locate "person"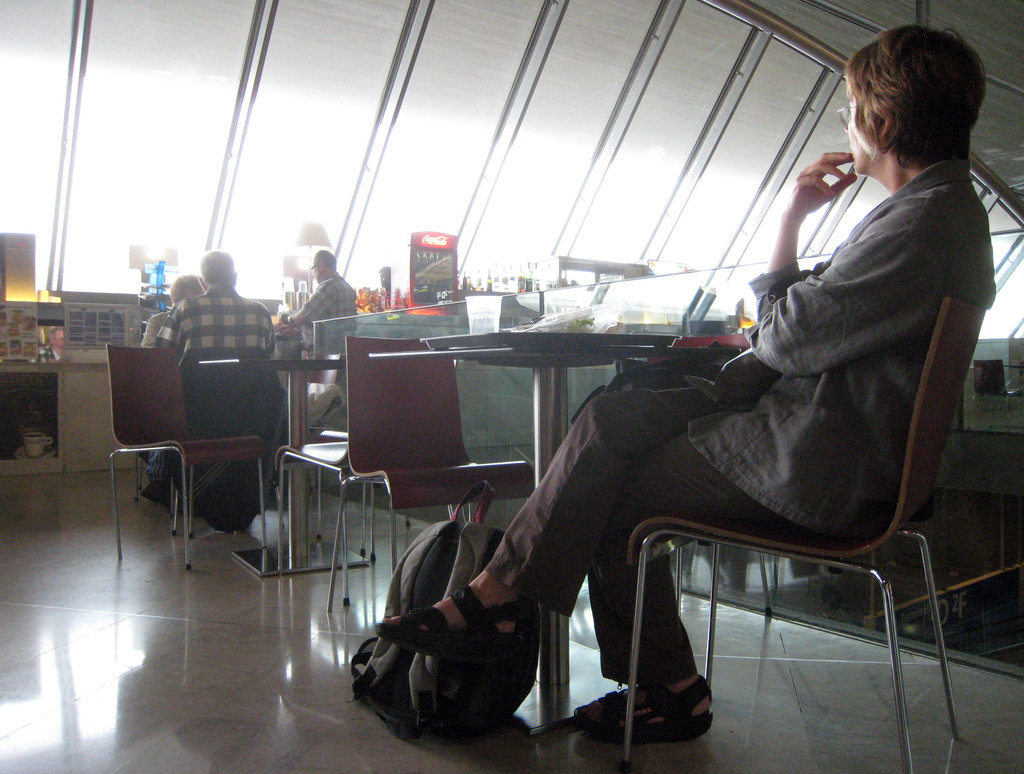
region(153, 252, 278, 499)
